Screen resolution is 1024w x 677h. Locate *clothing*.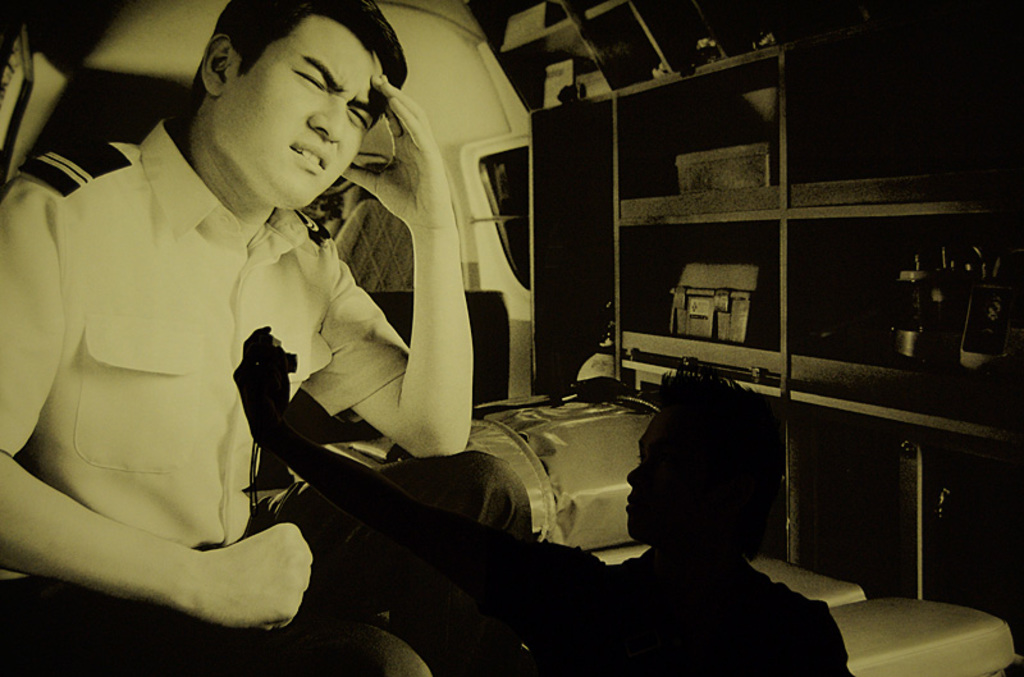
(415, 500, 854, 676).
